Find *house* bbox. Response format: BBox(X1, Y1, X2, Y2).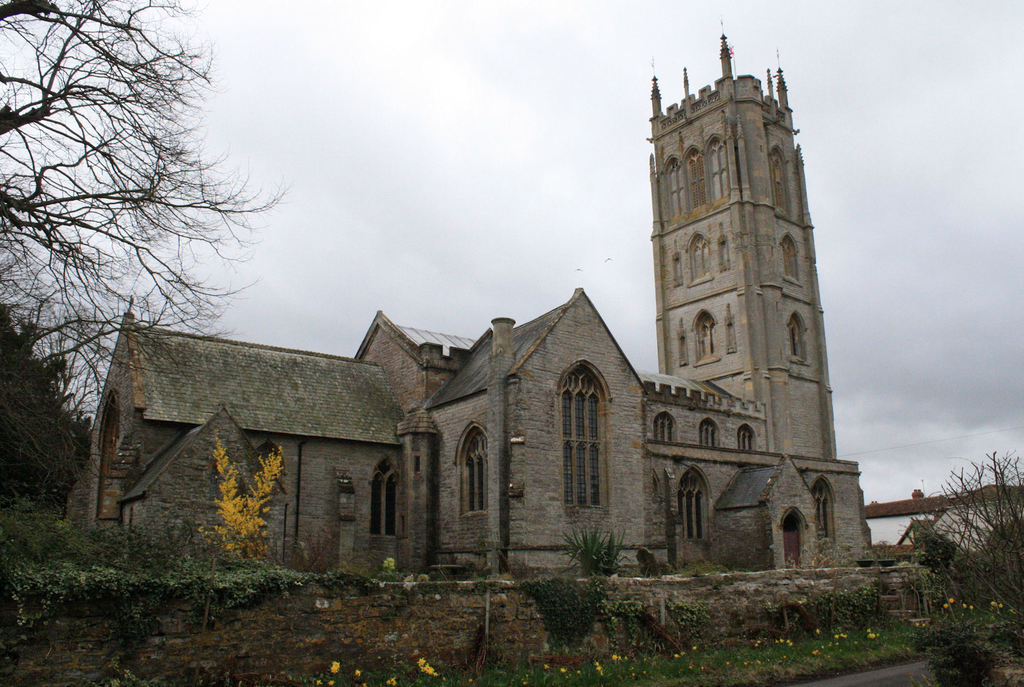
BBox(78, 324, 414, 604).
